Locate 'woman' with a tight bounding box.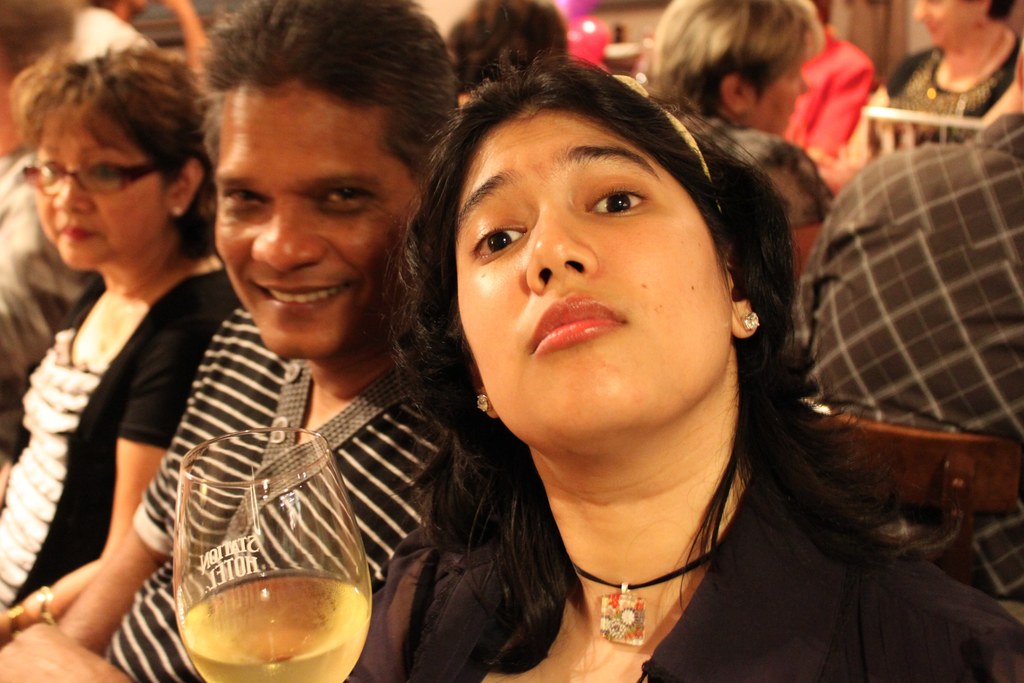
841/0/1023/170.
